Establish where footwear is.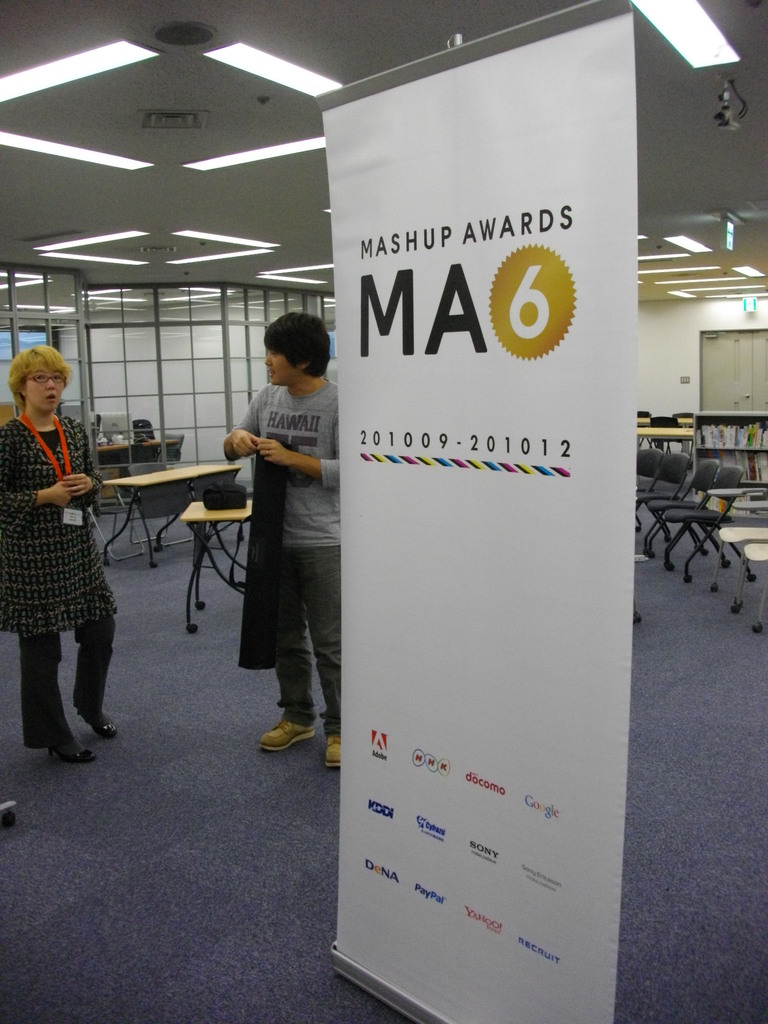
Established at bbox=(325, 731, 341, 767).
